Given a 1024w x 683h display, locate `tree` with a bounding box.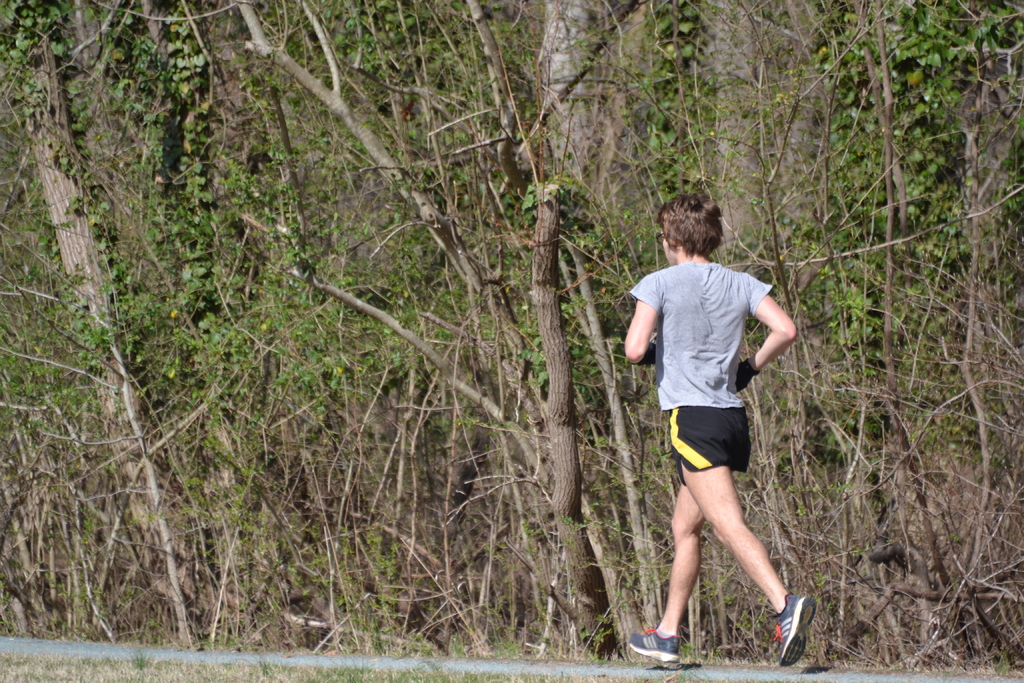
Located: (333,0,703,682).
